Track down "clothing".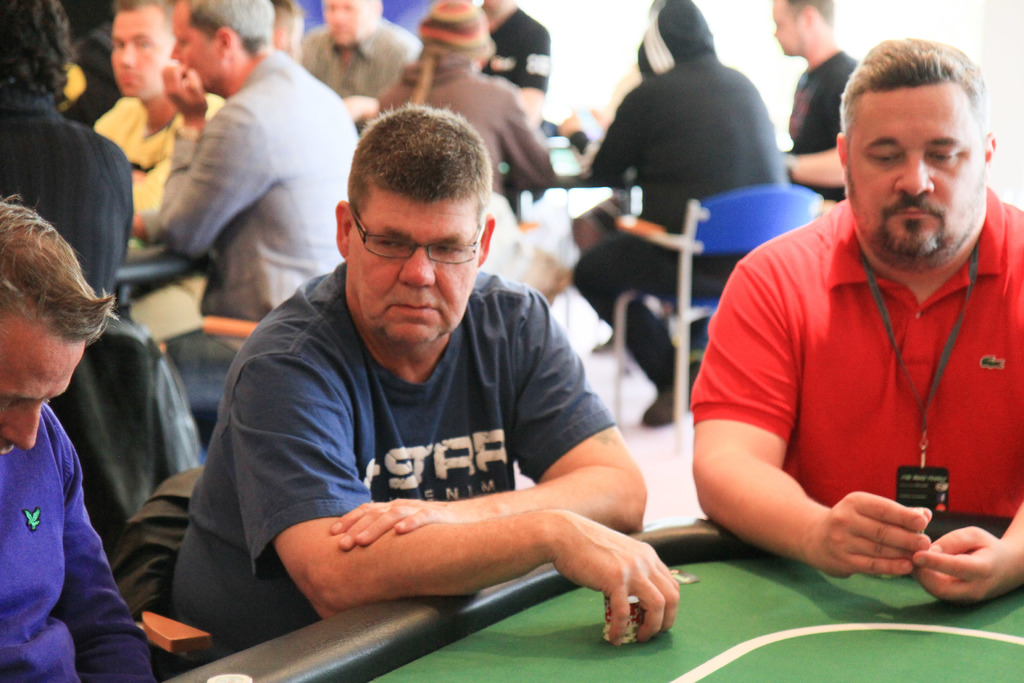
Tracked to crop(300, 25, 430, 97).
